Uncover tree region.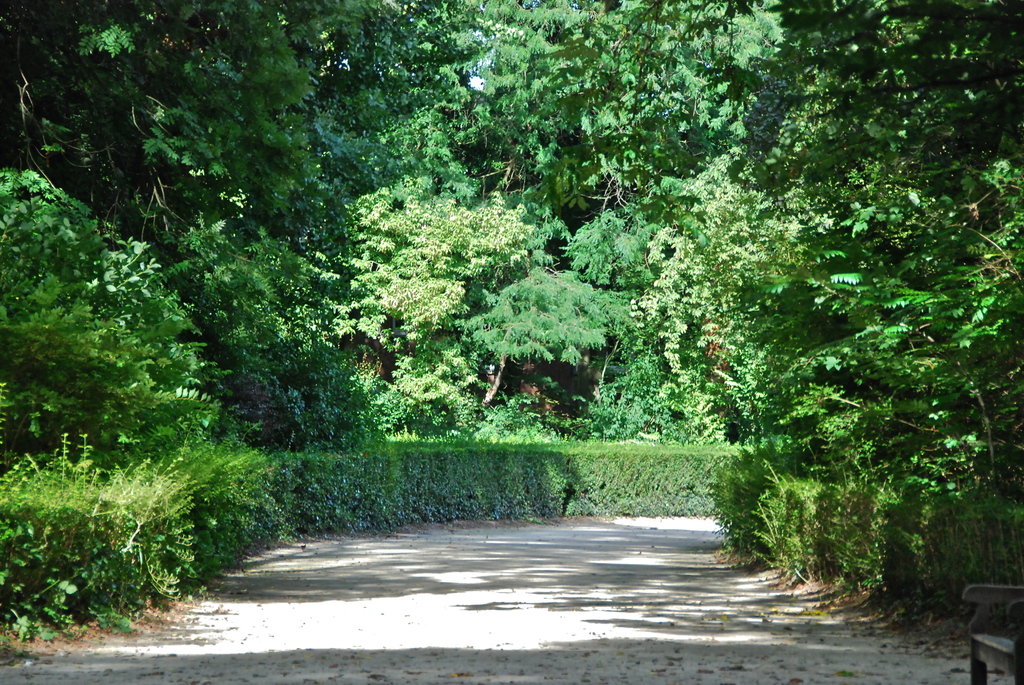
Uncovered: {"left": 620, "top": 155, "right": 762, "bottom": 444}.
